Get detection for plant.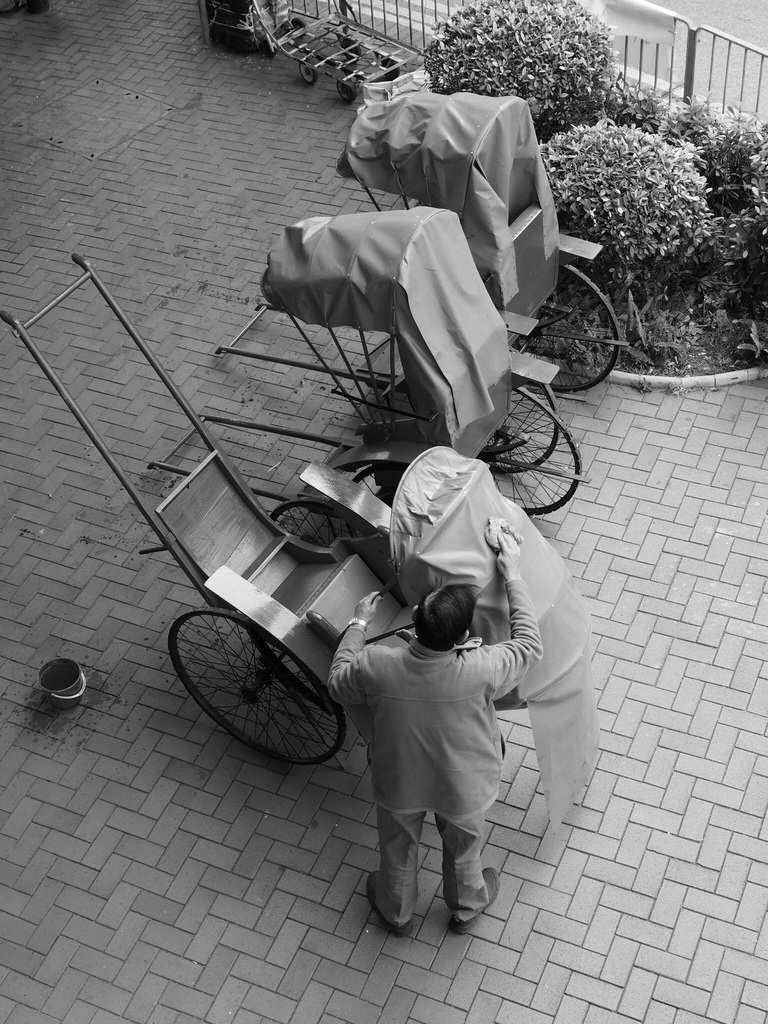
Detection: left=539, top=113, right=718, bottom=294.
